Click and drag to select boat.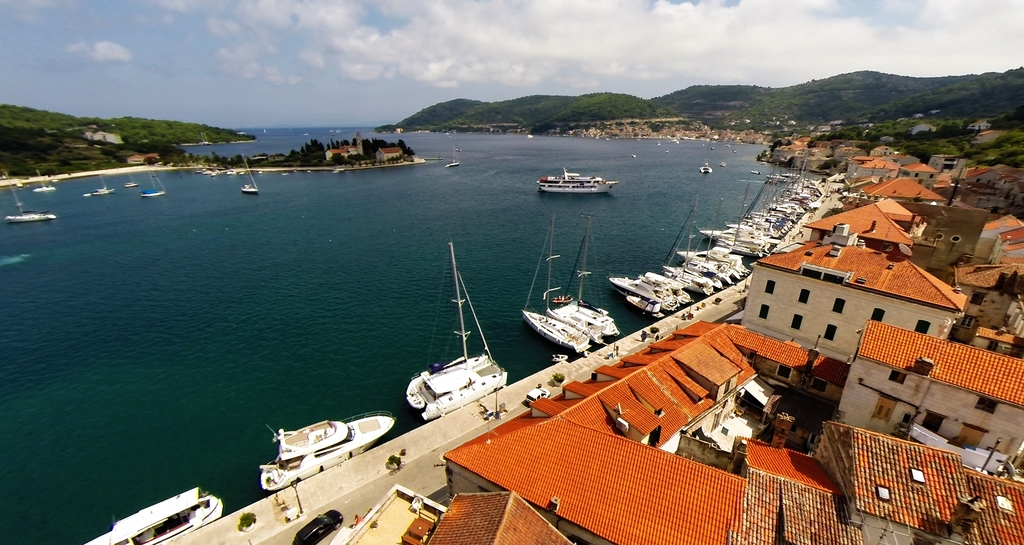
Selection: [197, 168, 234, 177].
